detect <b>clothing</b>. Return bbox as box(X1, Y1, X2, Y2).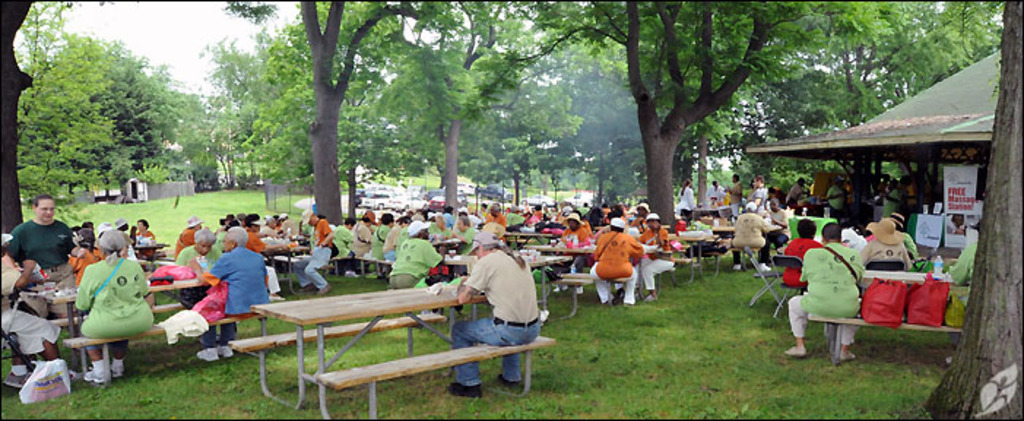
box(164, 224, 193, 260).
